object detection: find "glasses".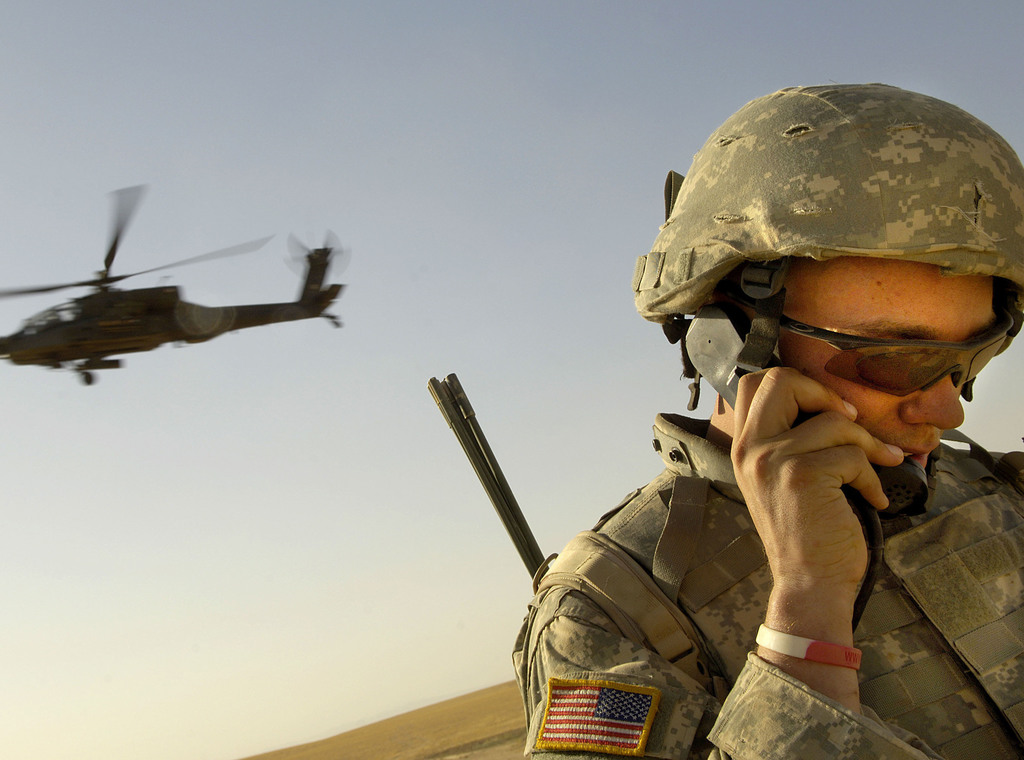
<box>761,296,1015,401</box>.
